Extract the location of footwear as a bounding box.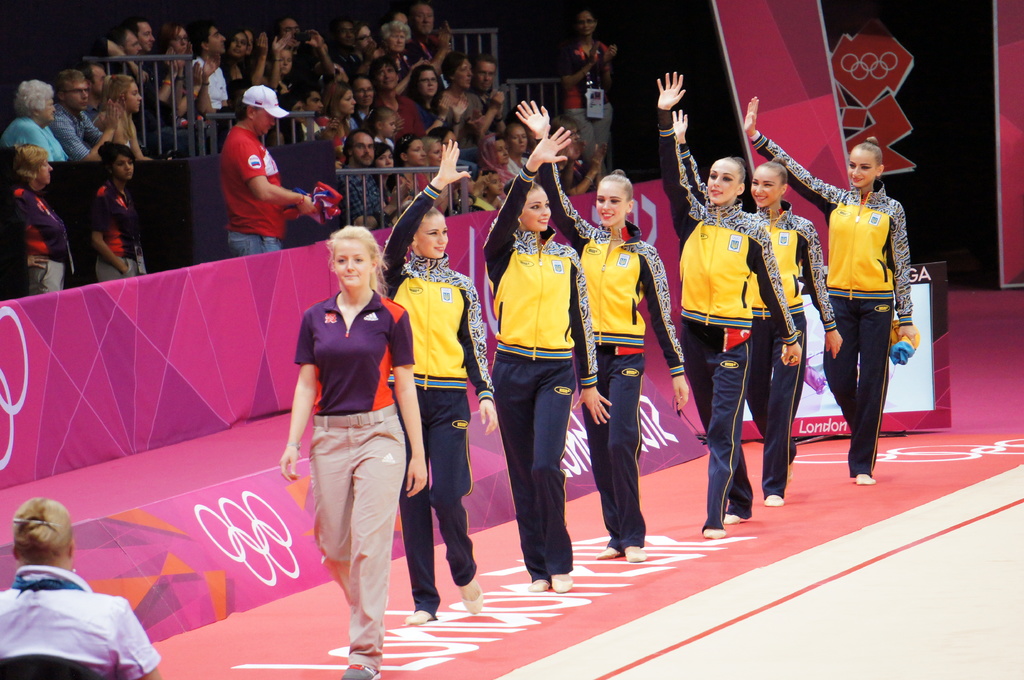
box(528, 581, 572, 597).
